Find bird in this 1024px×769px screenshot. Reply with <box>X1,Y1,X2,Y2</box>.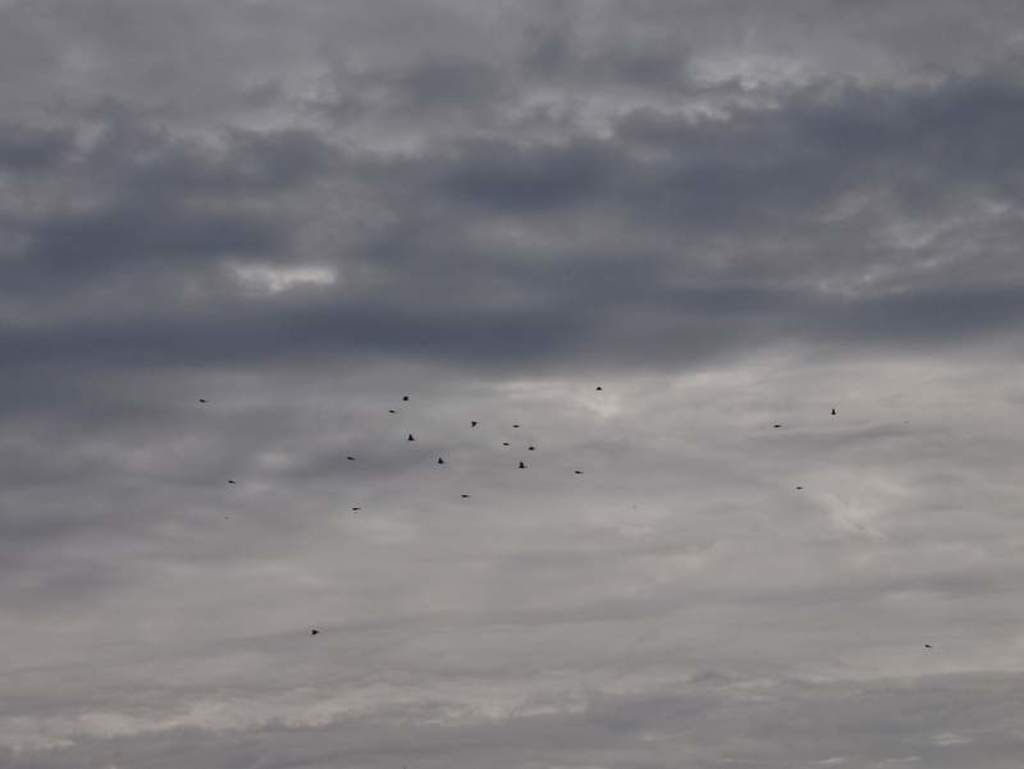
<box>201,398,202,407</box>.
